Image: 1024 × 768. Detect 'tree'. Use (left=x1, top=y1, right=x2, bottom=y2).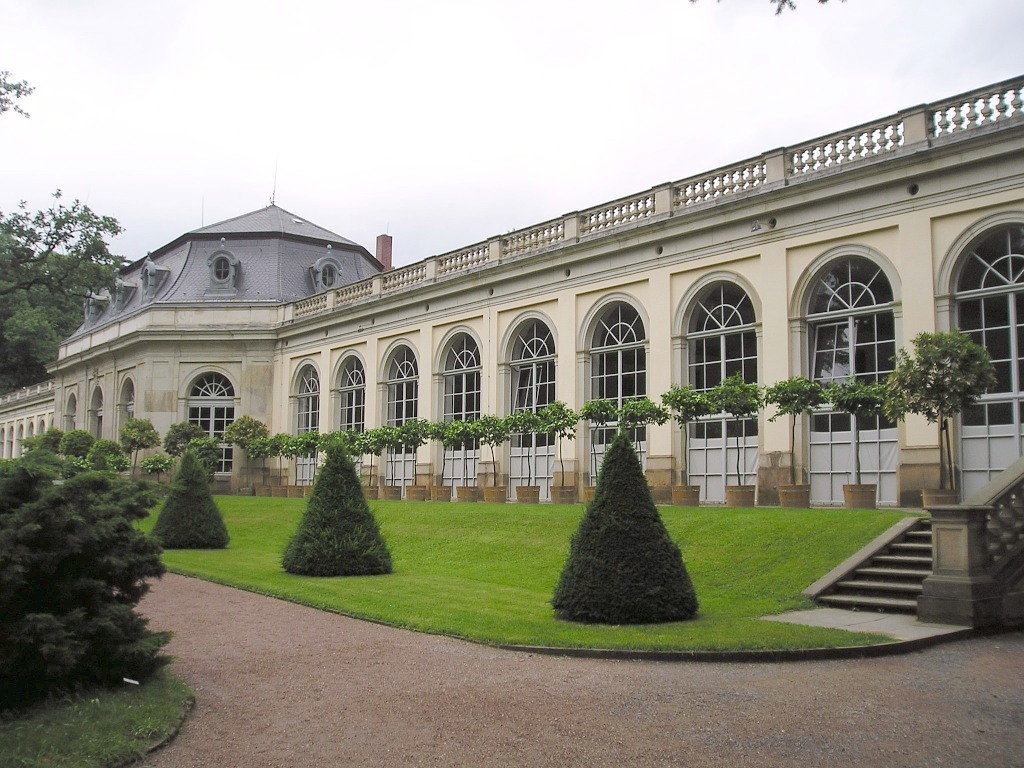
(left=12, top=414, right=170, bottom=711).
